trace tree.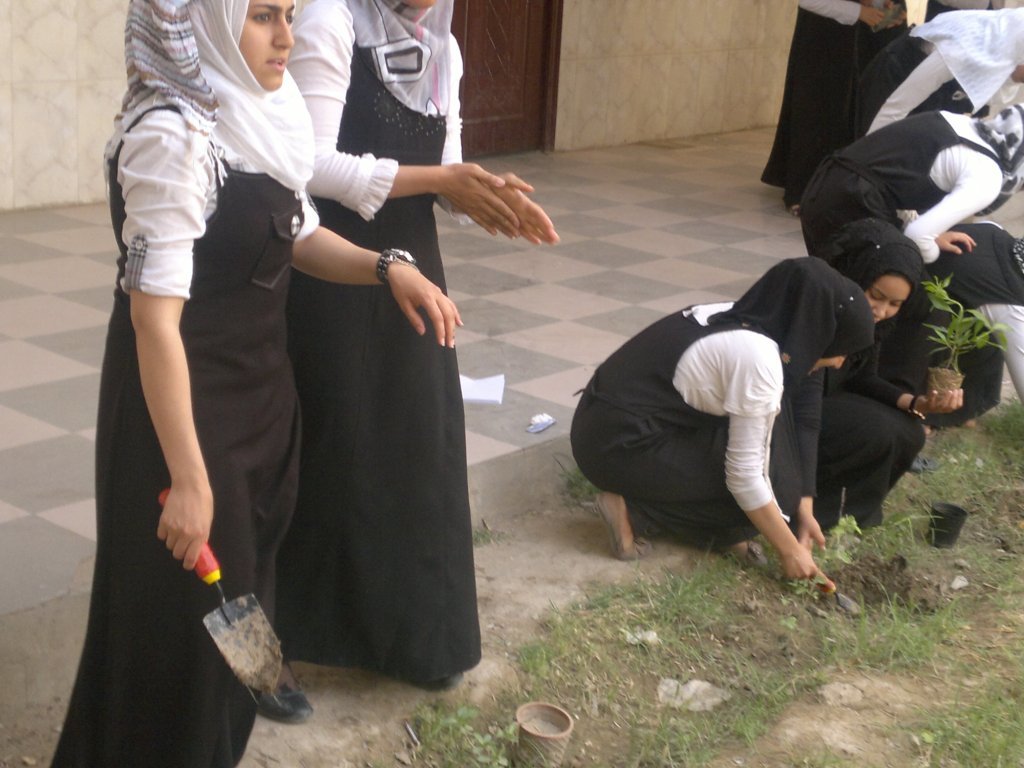
Traced to (902, 264, 1010, 403).
